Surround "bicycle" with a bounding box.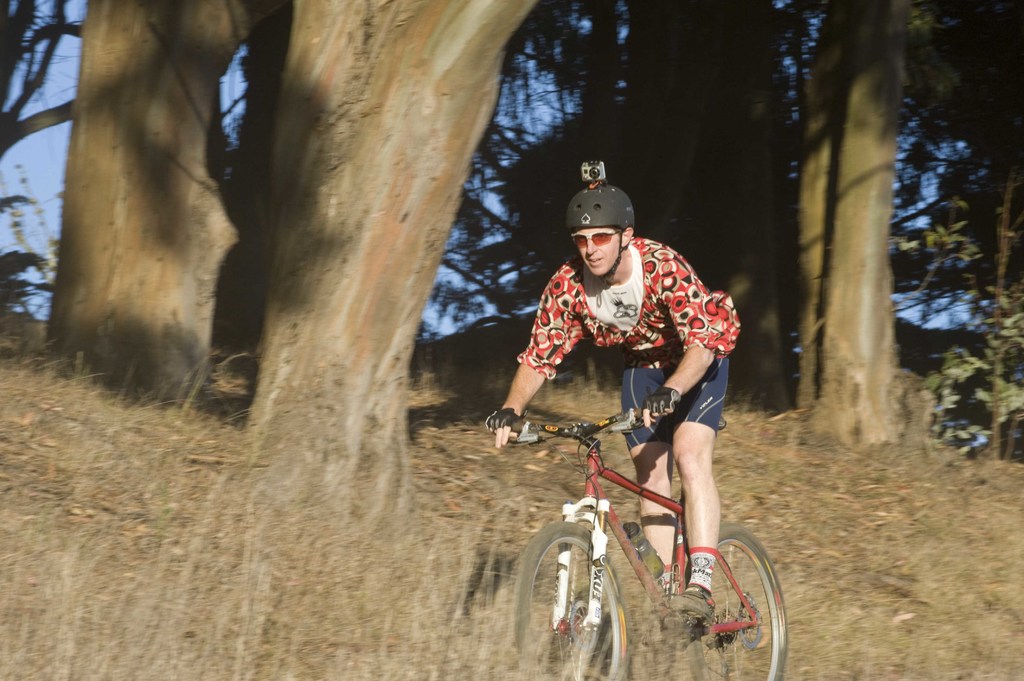
[513,380,791,680].
